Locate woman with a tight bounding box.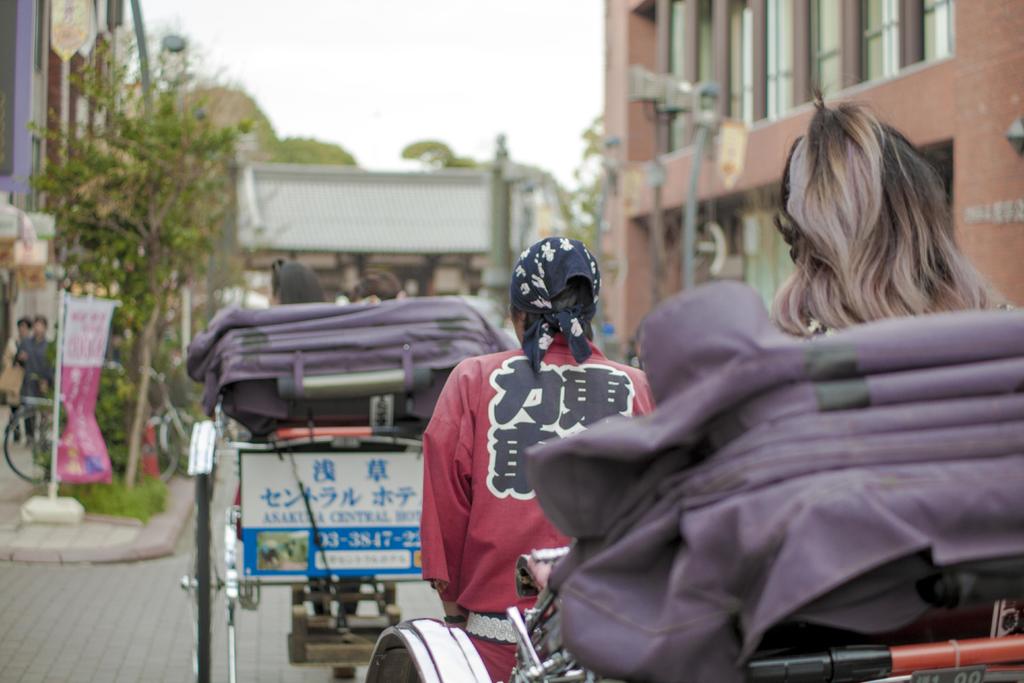
select_region(0, 308, 33, 440).
